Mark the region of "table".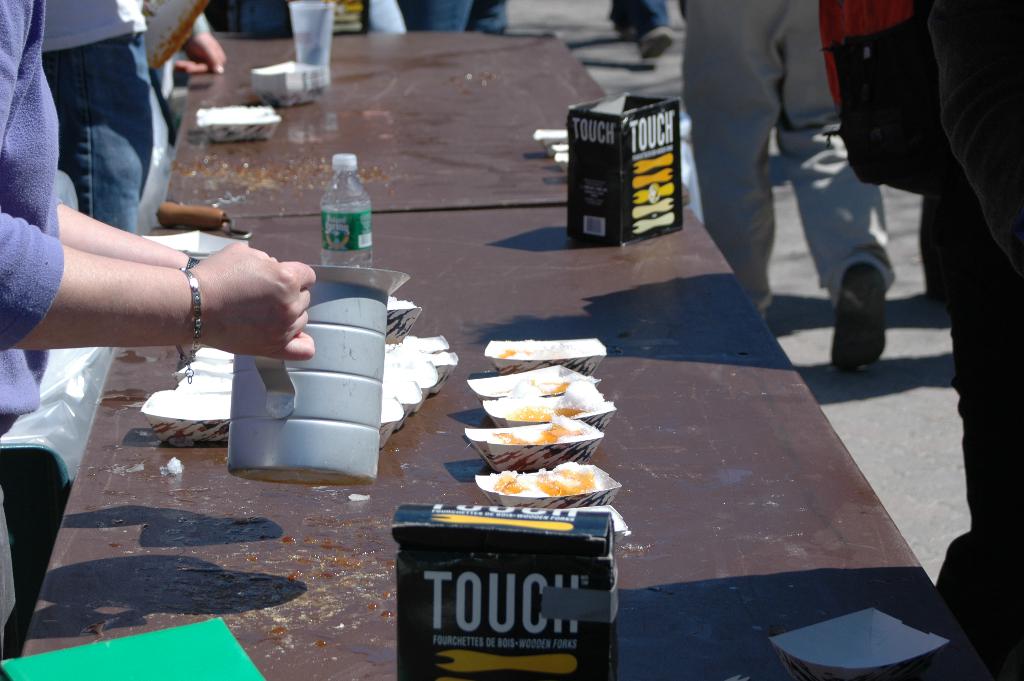
Region: [15, 67, 982, 635].
